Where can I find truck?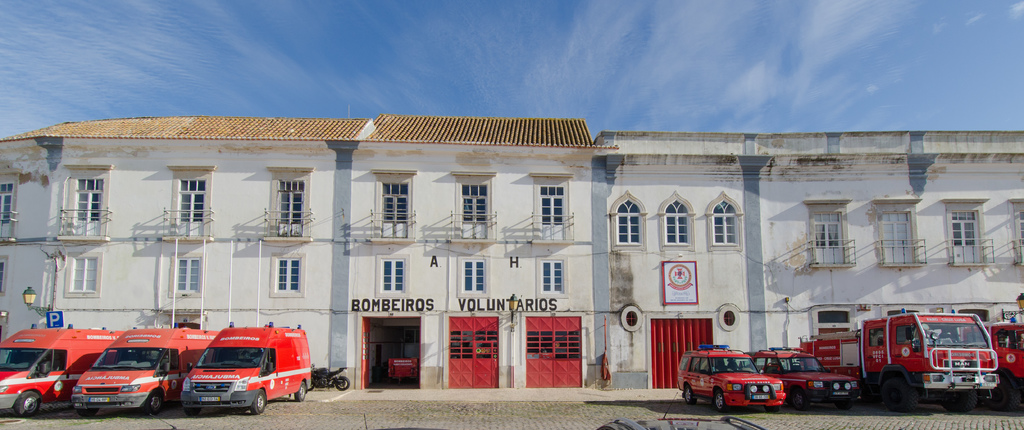
You can find it at region(175, 328, 303, 413).
